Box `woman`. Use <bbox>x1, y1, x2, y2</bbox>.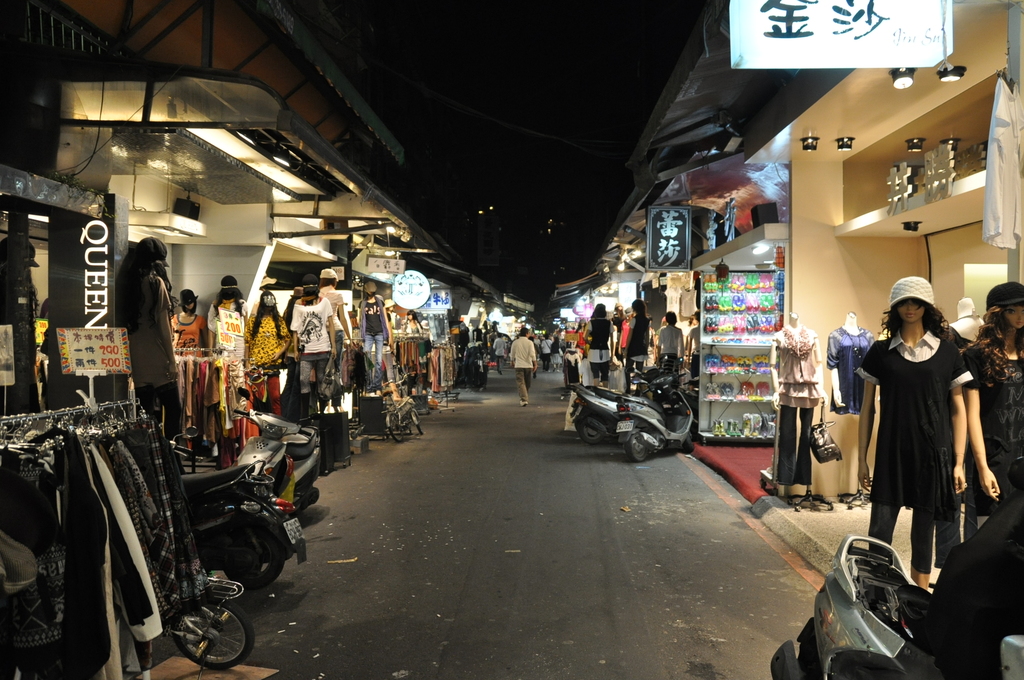
<bbox>609, 304, 630, 352</bbox>.
